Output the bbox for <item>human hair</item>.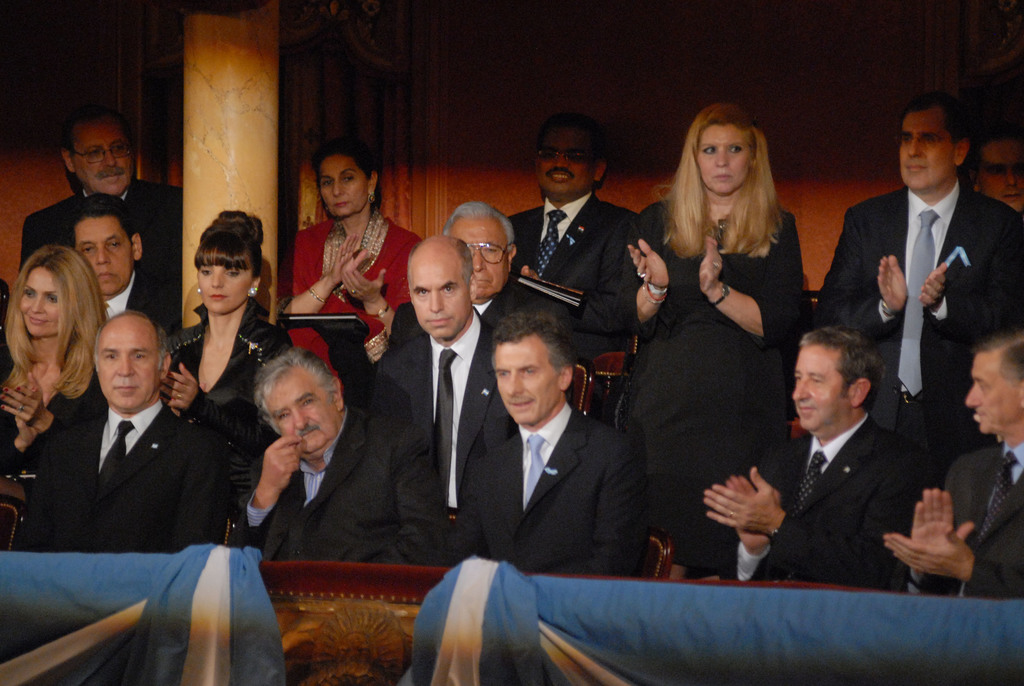
(967, 118, 1021, 183).
